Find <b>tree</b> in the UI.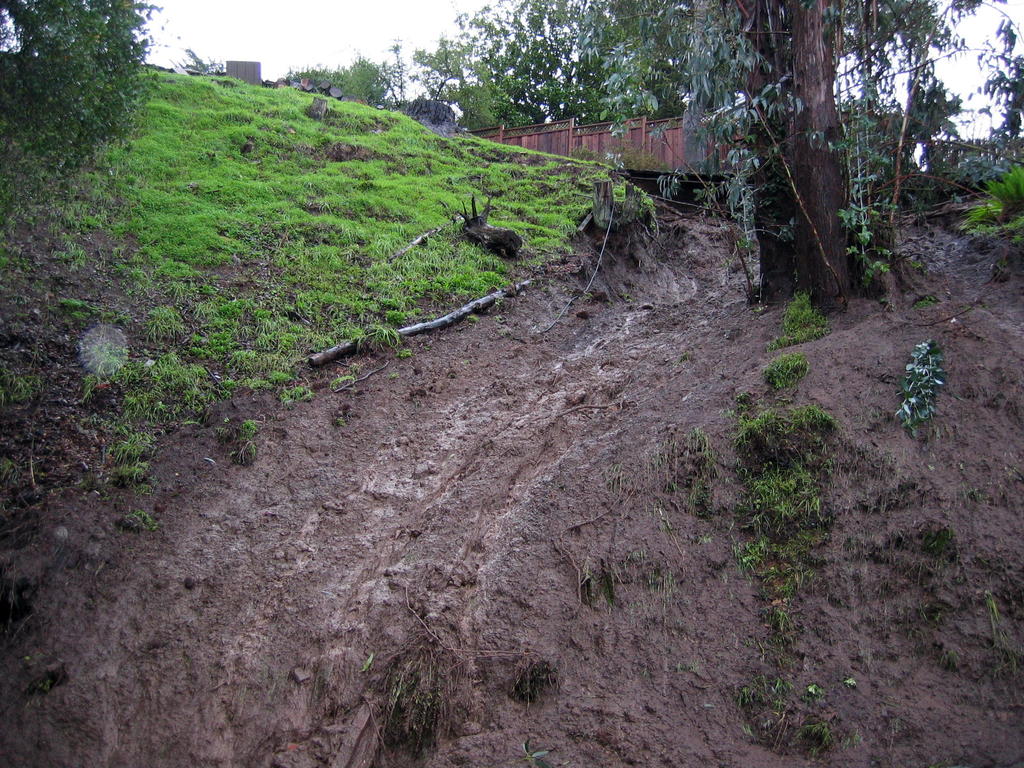
UI element at <bbox>0, 0, 164, 176</bbox>.
